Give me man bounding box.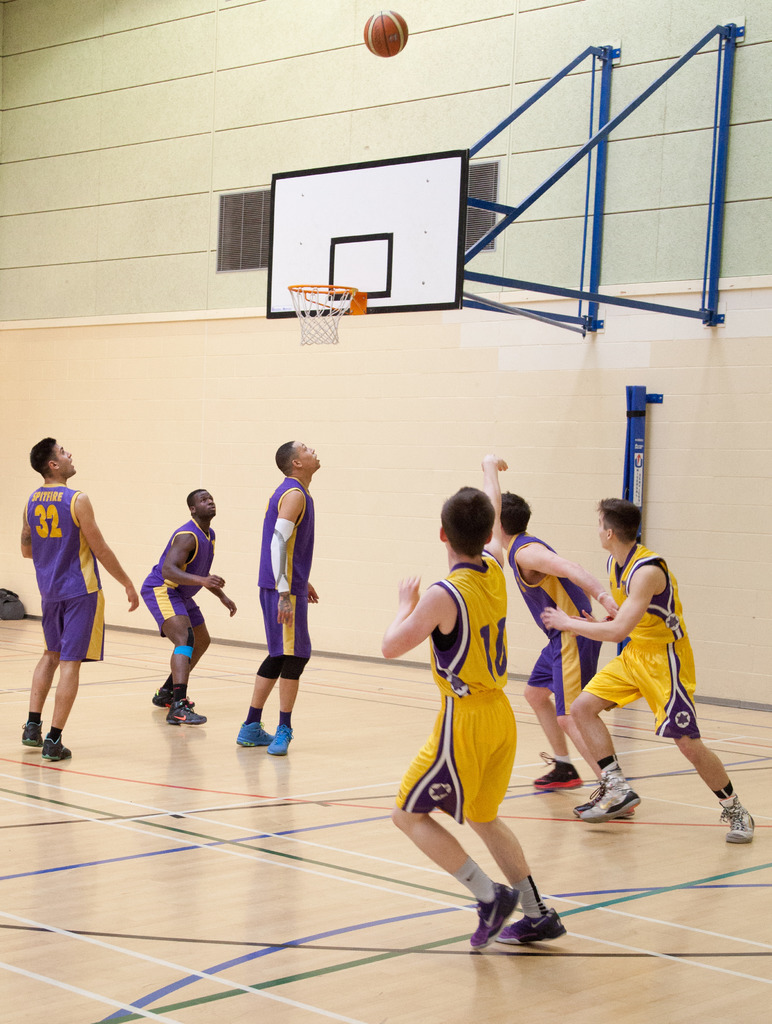
rect(142, 487, 237, 724).
